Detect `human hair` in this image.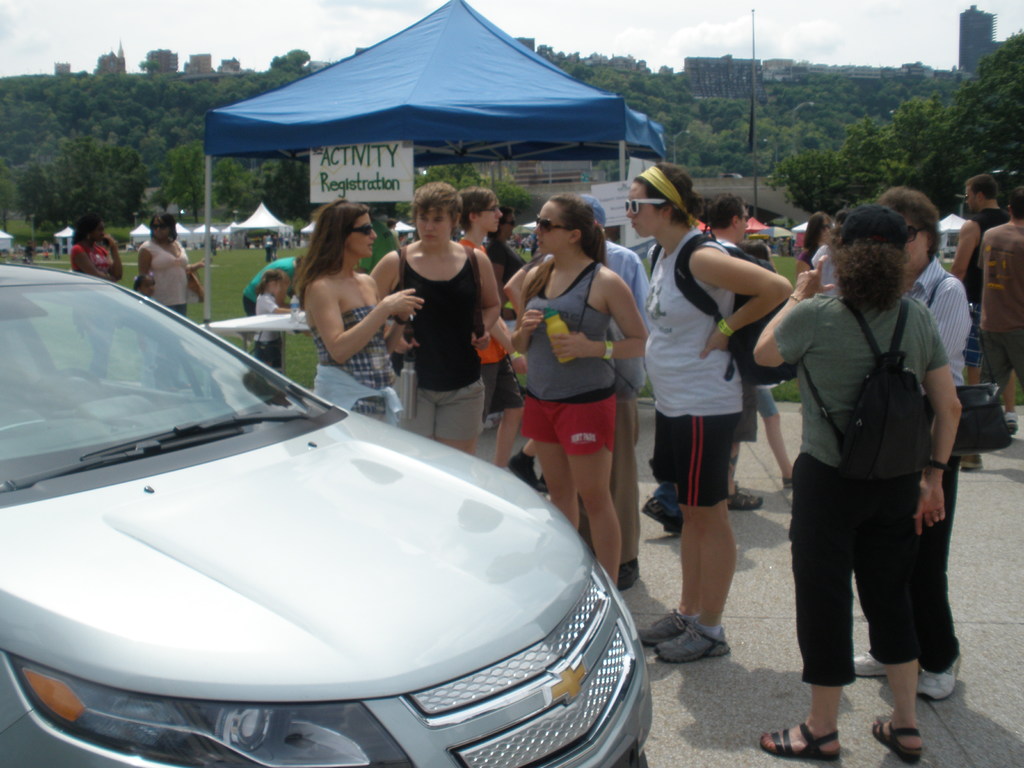
Detection: left=291, top=201, right=371, bottom=307.
